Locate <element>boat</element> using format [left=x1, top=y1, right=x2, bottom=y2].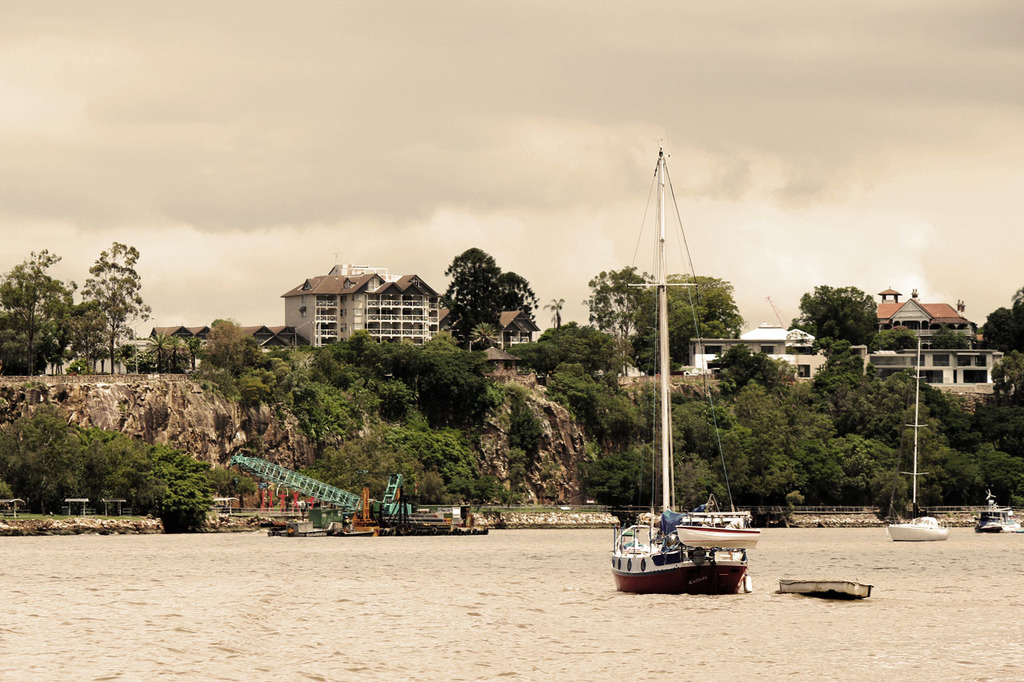
[left=894, top=341, right=950, bottom=544].
